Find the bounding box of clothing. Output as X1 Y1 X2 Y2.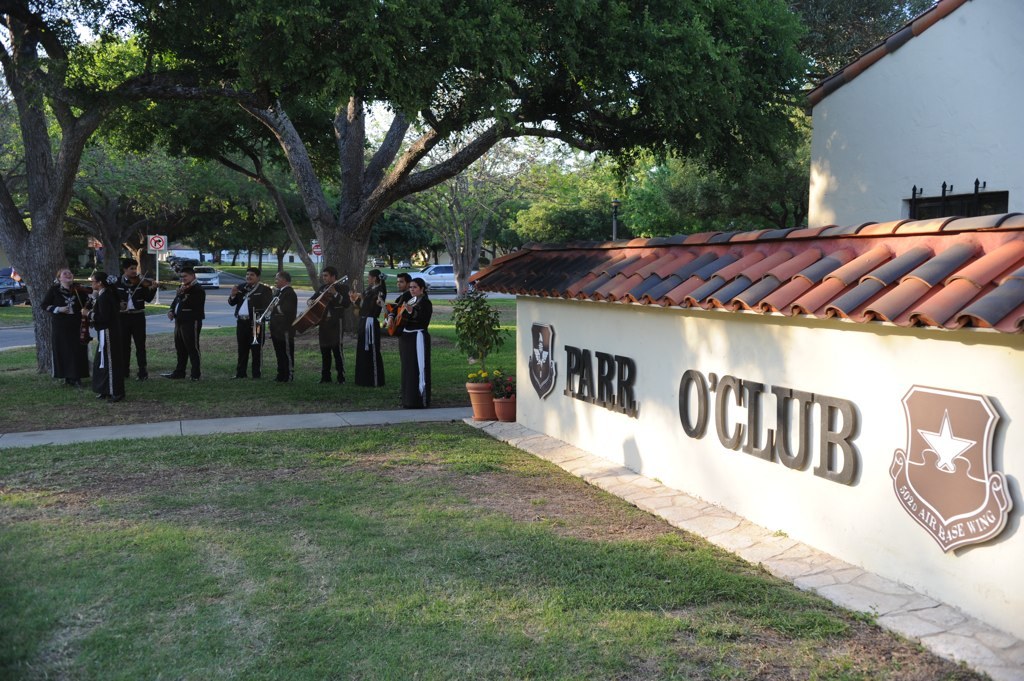
168 280 207 380.
